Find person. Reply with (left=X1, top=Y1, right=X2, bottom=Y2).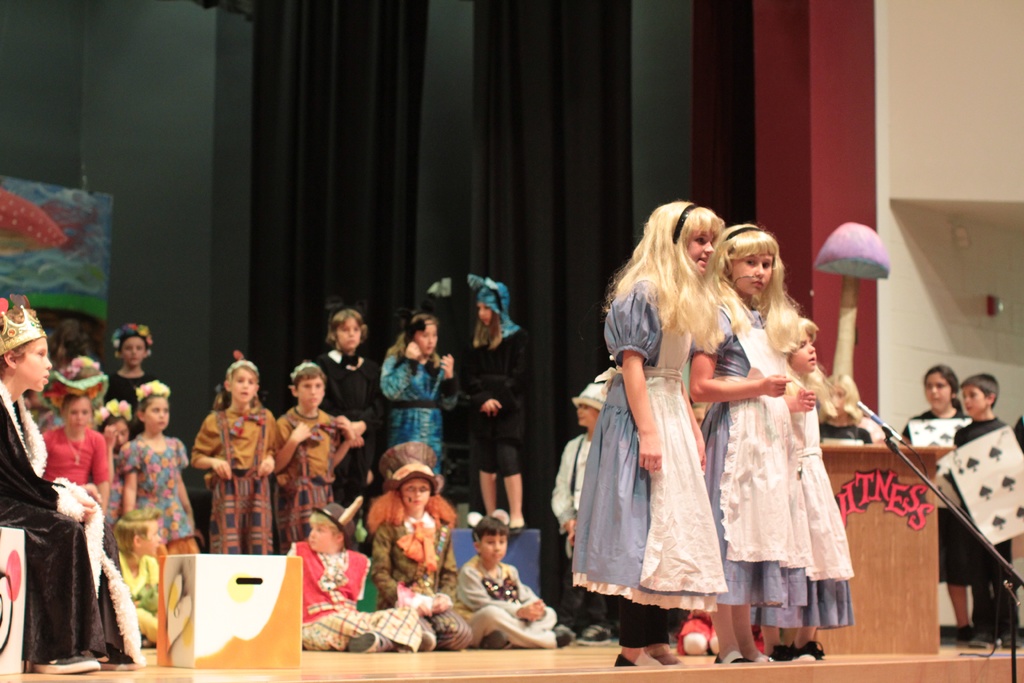
(left=900, top=359, right=968, bottom=630).
